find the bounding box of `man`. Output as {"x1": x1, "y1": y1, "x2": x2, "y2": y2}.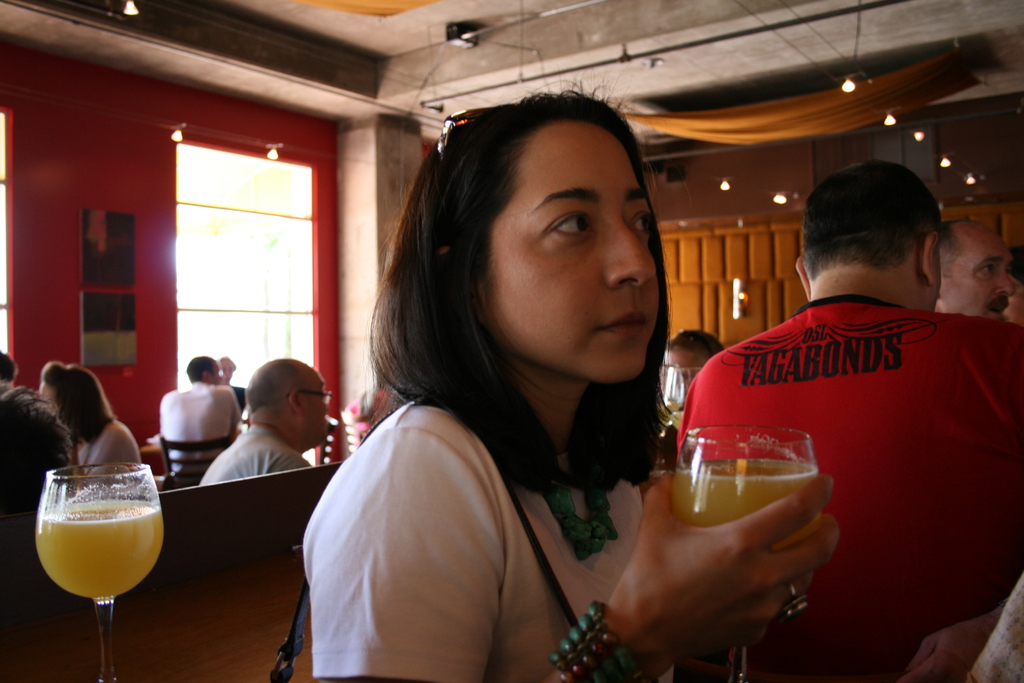
{"x1": 203, "y1": 364, "x2": 255, "y2": 424}.
